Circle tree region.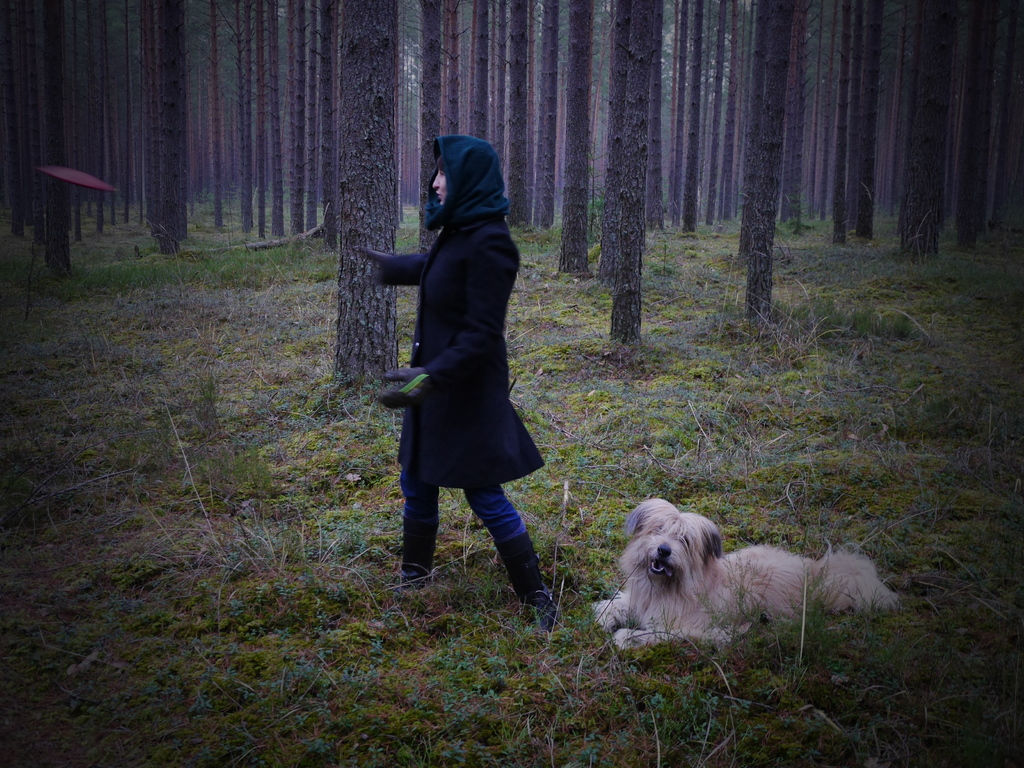
Region: bbox(898, 0, 961, 265).
